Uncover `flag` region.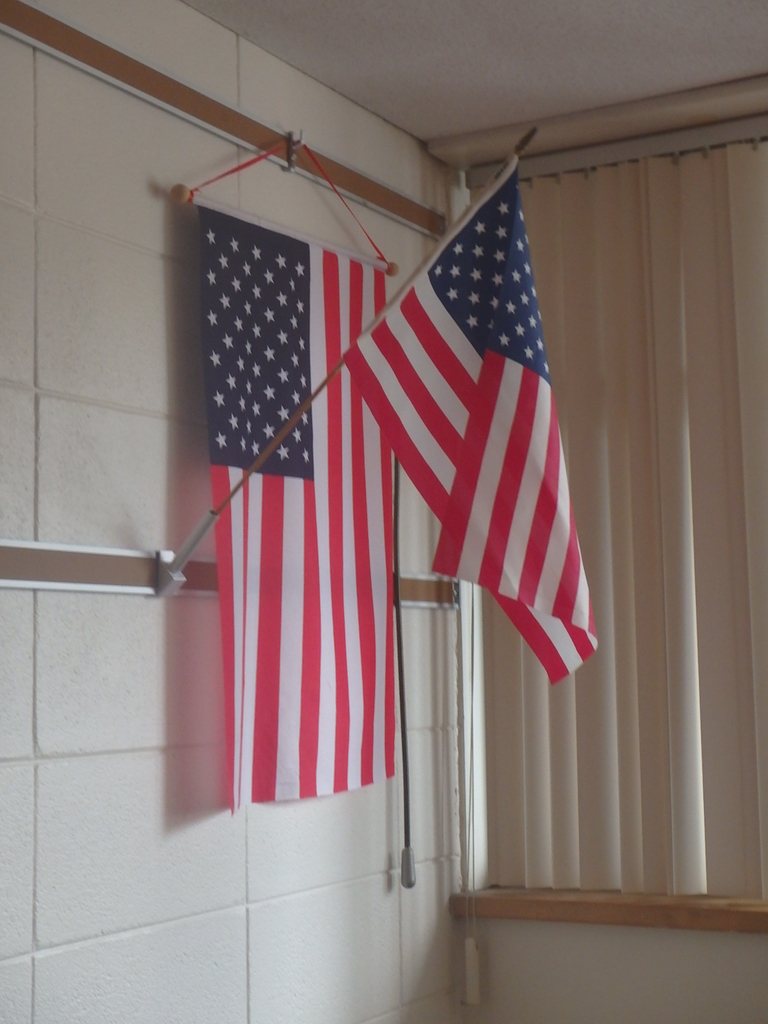
Uncovered: detection(328, 184, 568, 726).
